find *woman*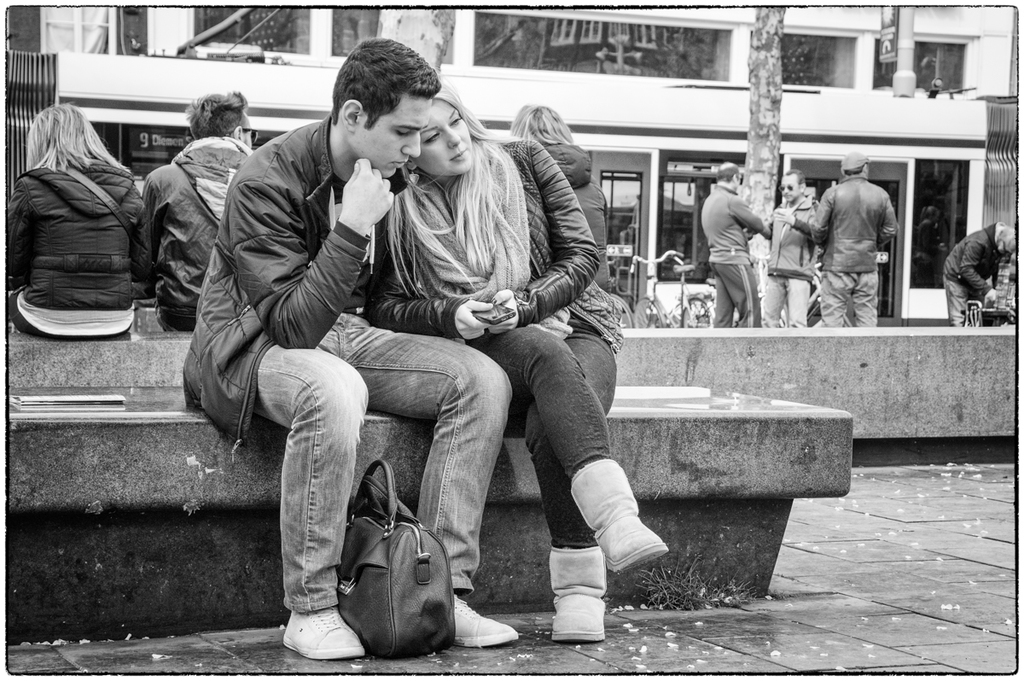
[510, 103, 612, 291]
